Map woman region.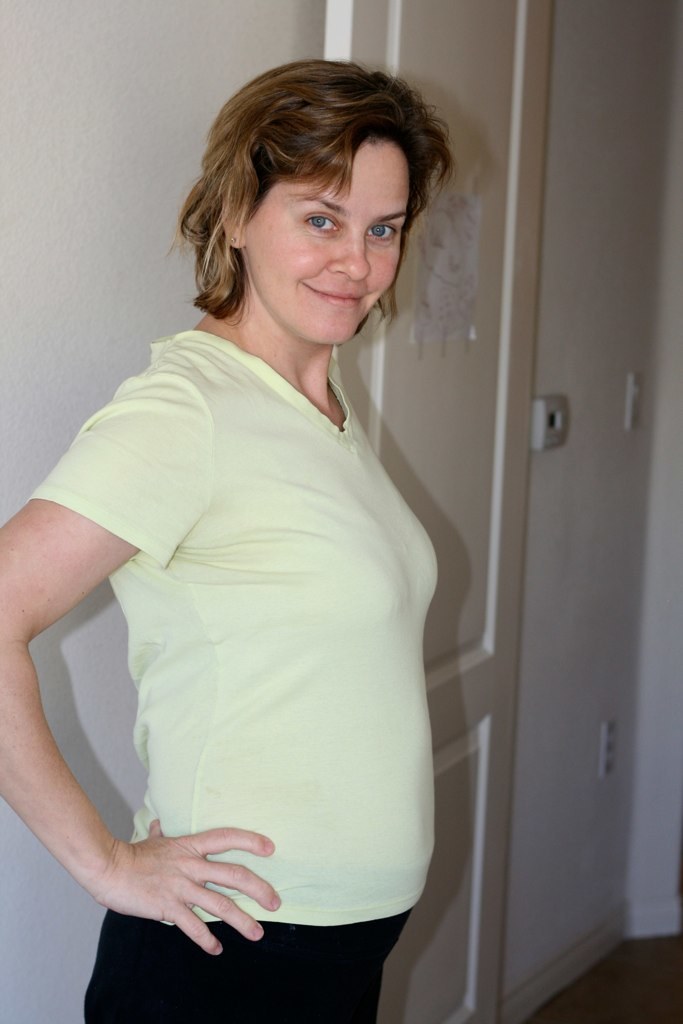
Mapped to [x1=0, y1=65, x2=436, y2=1023].
